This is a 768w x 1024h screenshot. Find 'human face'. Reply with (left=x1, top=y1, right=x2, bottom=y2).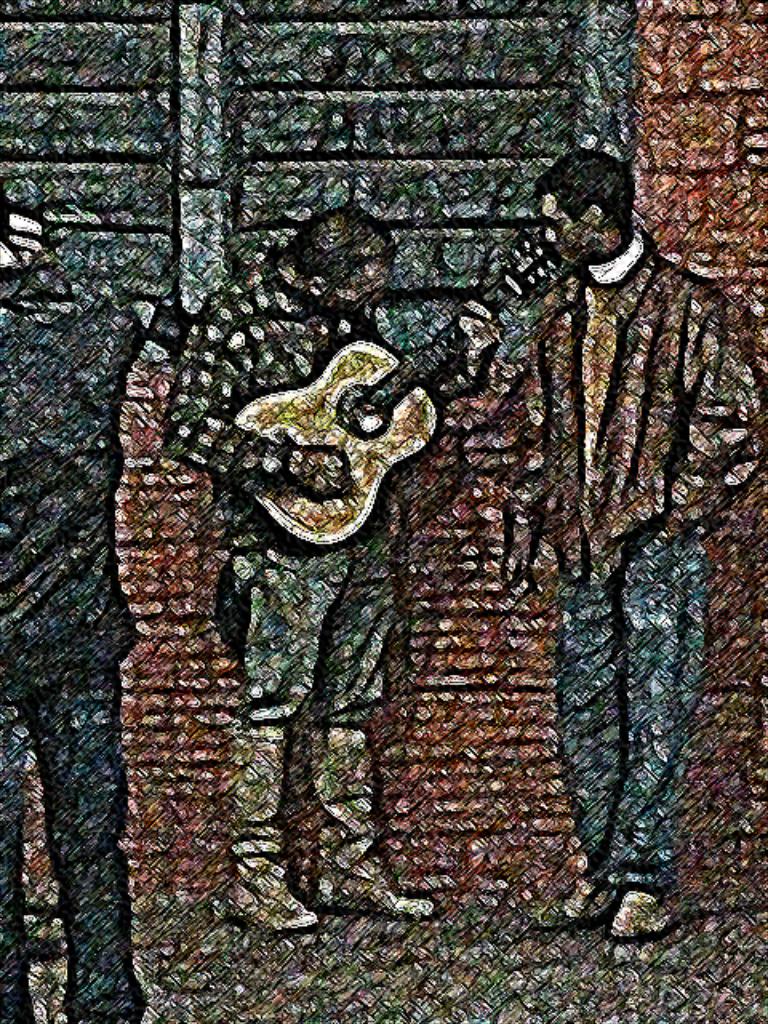
(left=333, top=258, right=389, bottom=320).
